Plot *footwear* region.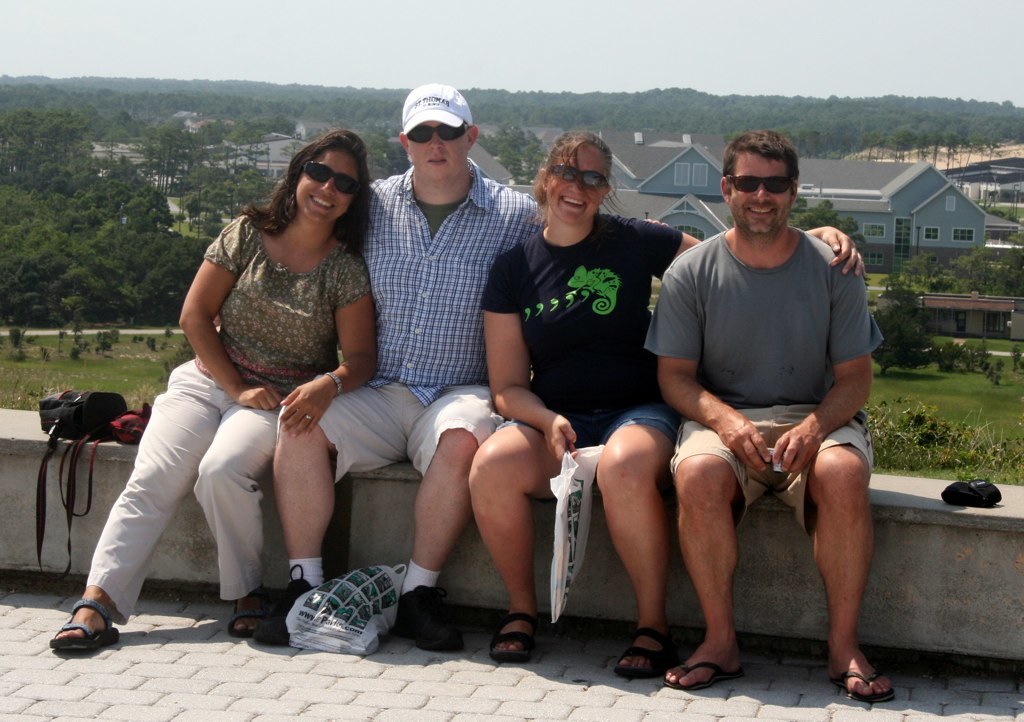
Plotted at [x1=392, y1=586, x2=465, y2=652].
